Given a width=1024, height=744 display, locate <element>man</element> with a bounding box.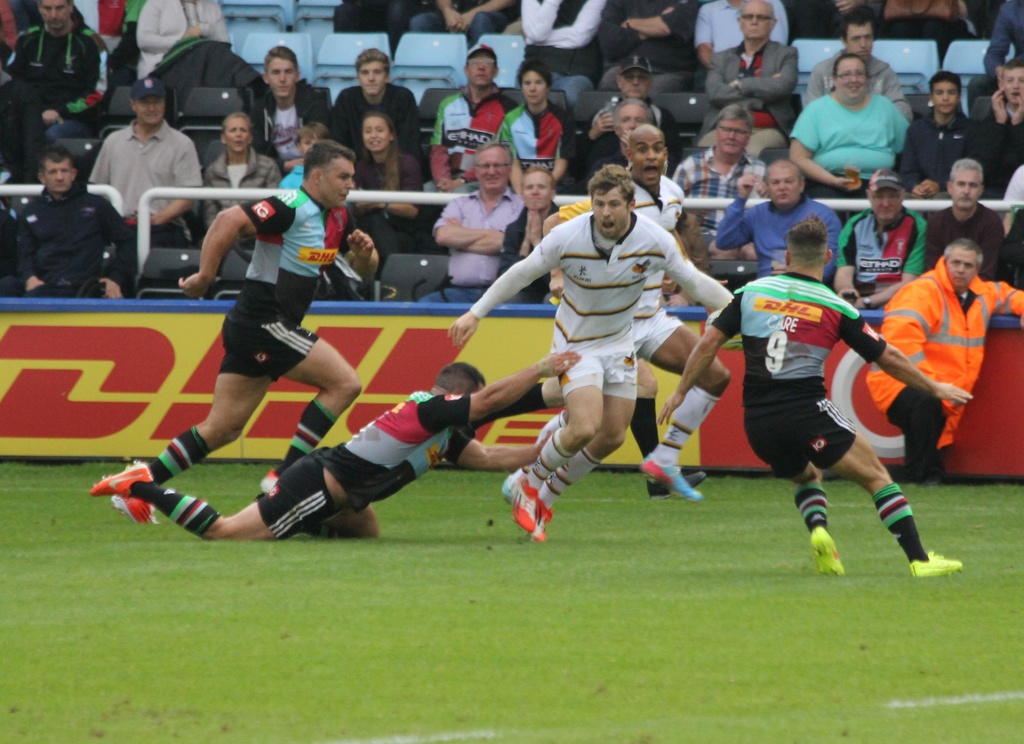
Located: (x1=258, y1=48, x2=326, y2=179).
